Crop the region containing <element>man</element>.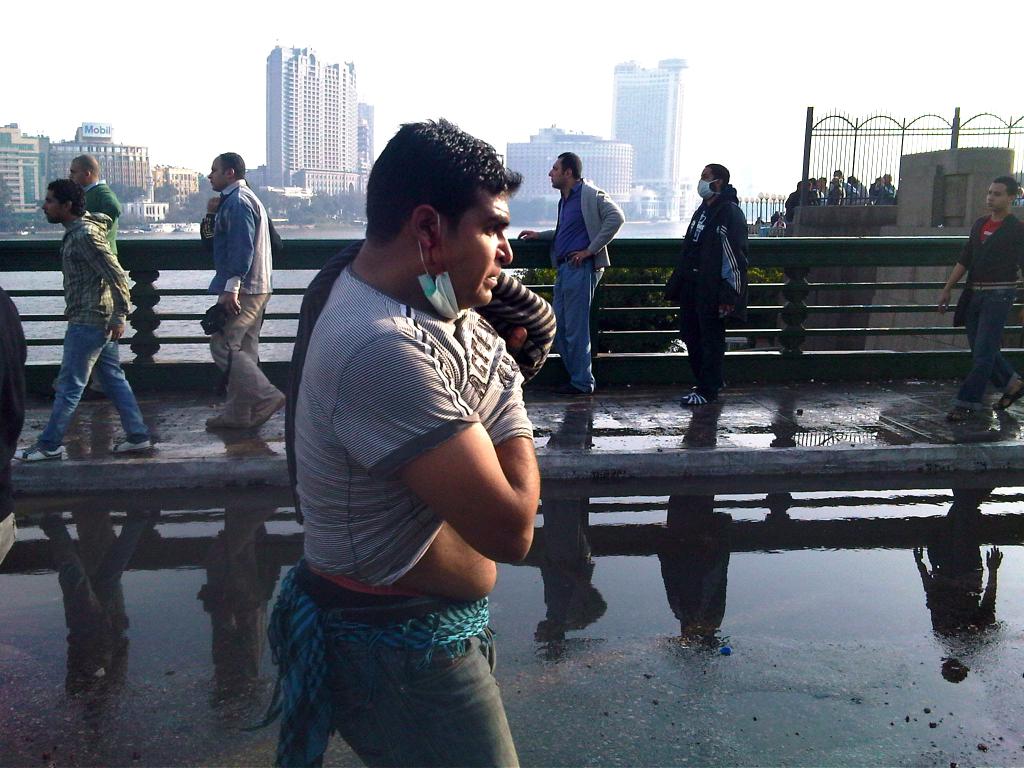
Crop region: detection(14, 173, 156, 466).
